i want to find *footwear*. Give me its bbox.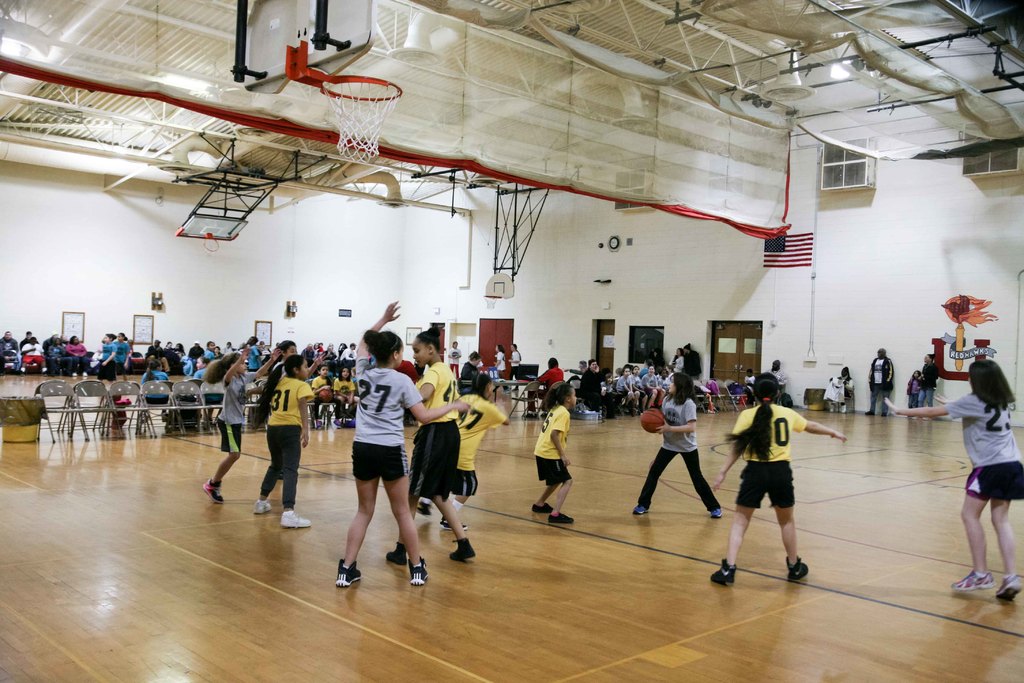
box(786, 555, 811, 579).
